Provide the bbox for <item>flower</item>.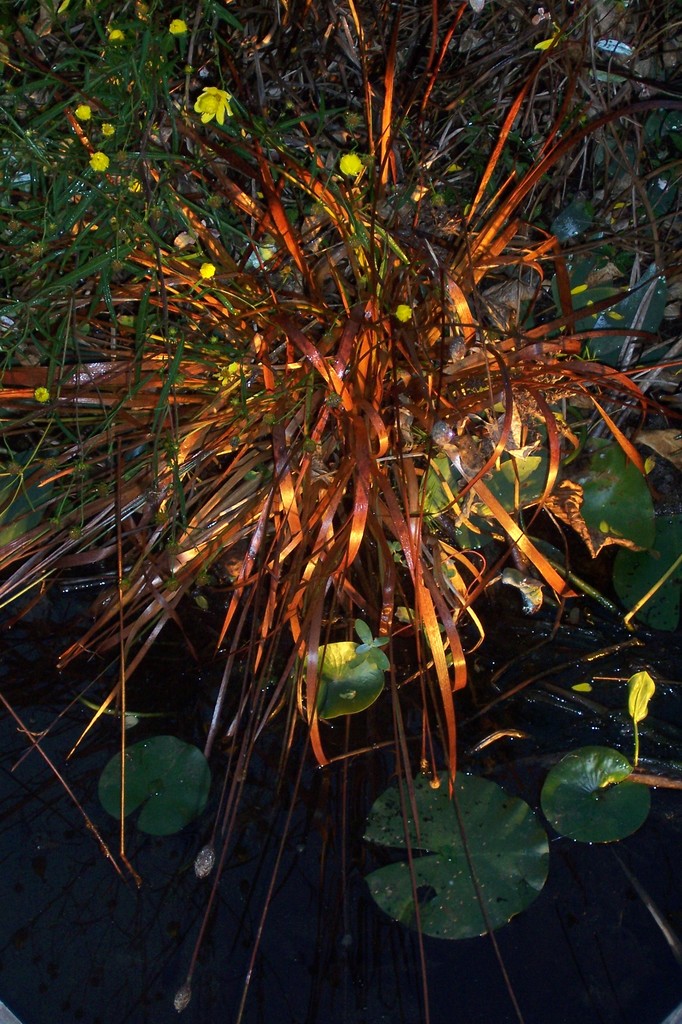
Rect(612, 669, 650, 763).
